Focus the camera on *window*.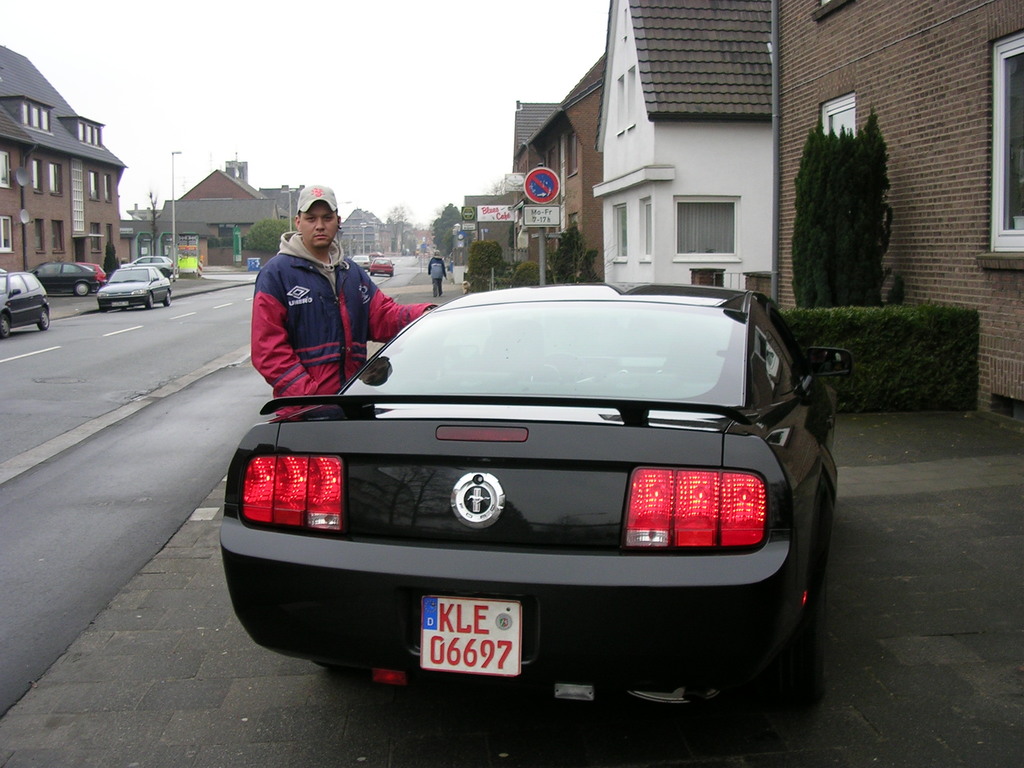
Focus region: (left=24, top=271, right=42, bottom=292).
